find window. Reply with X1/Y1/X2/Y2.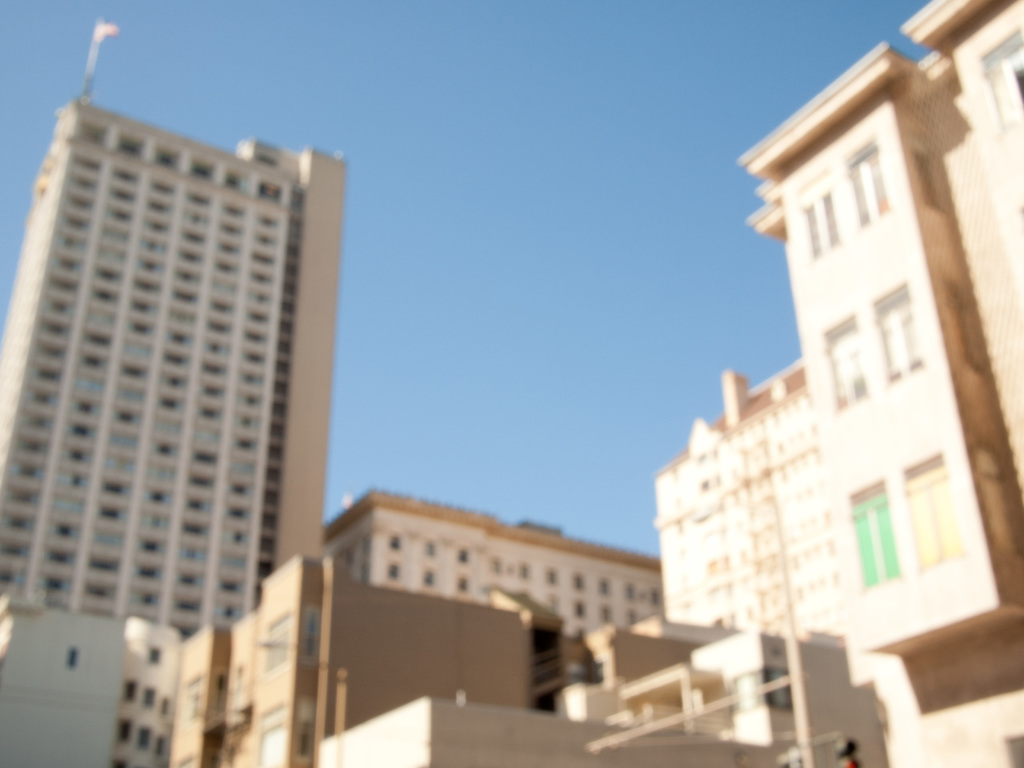
118/676/132/699.
